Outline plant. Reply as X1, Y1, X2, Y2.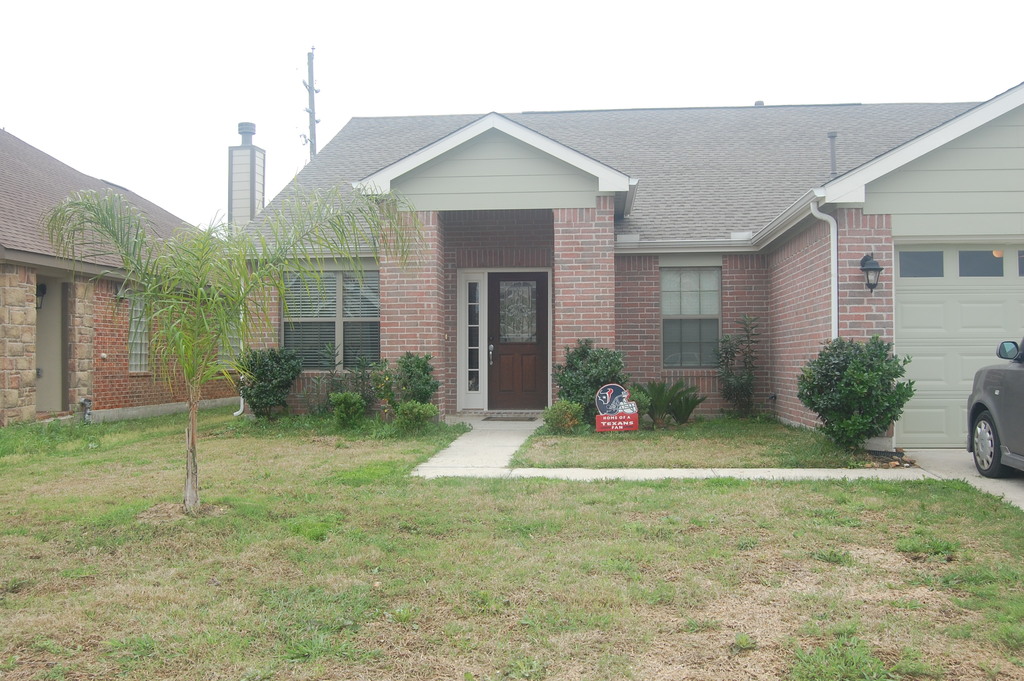
230, 332, 295, 415.
